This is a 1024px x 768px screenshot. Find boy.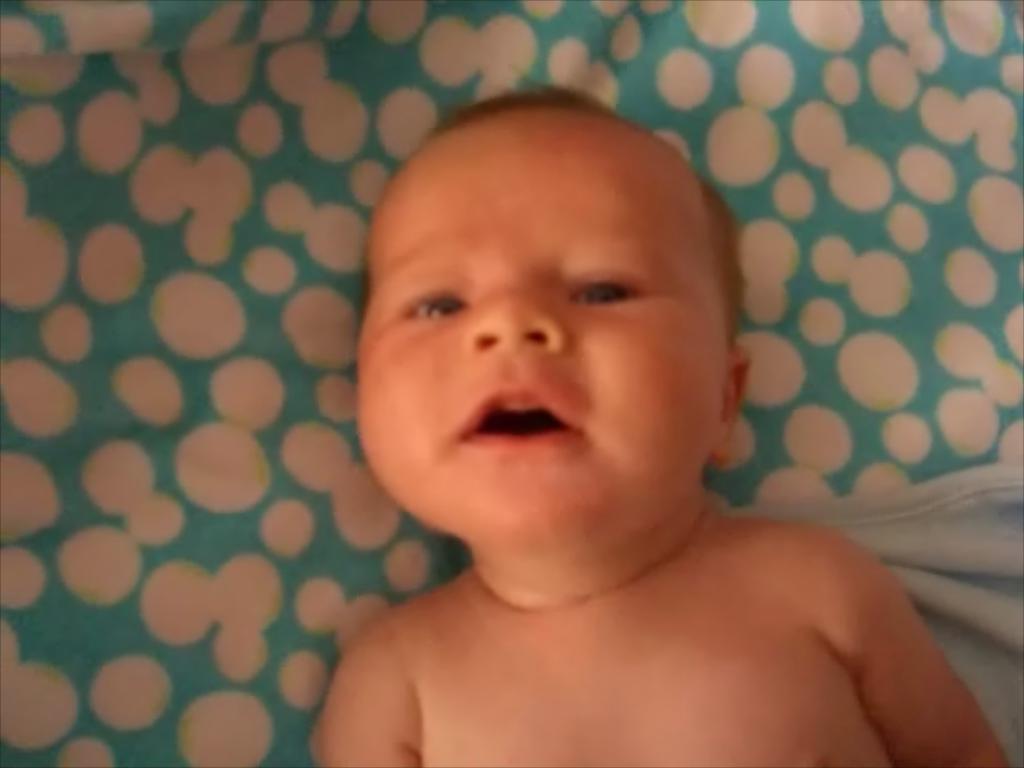
Bounding box: pyautogui.locateOnScreen(317, 86, 1021, 766).
